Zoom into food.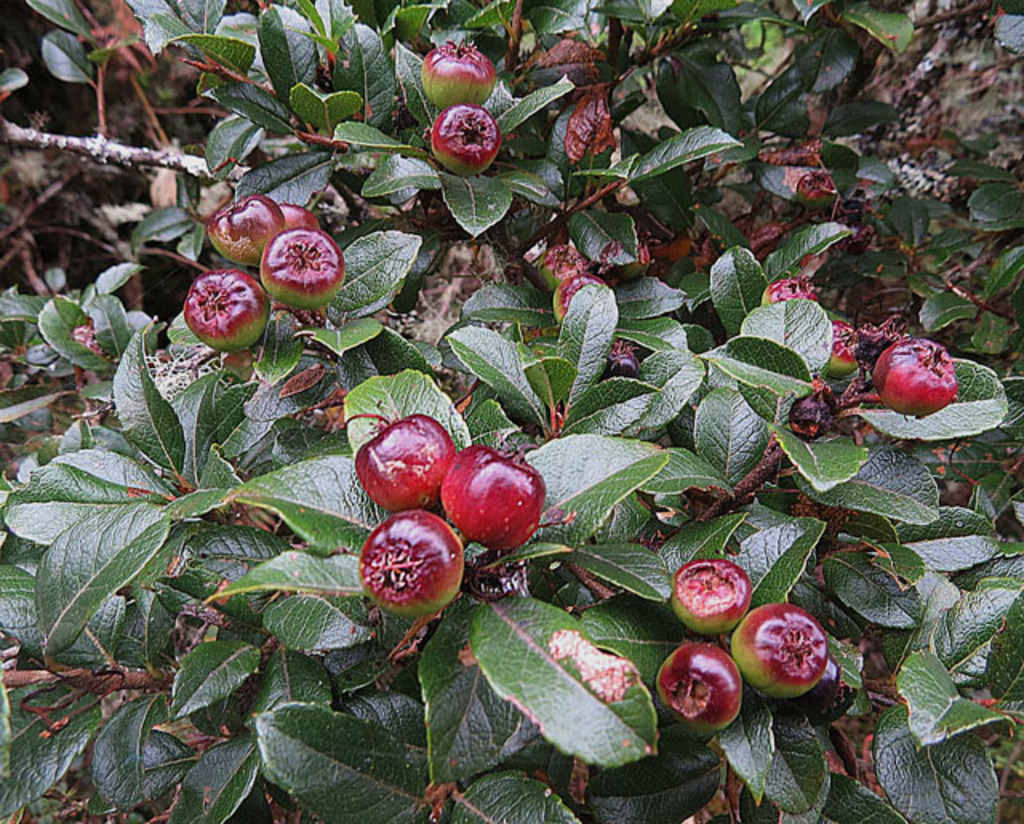
Zoom target: BBox(662, 549, 750, 635).
